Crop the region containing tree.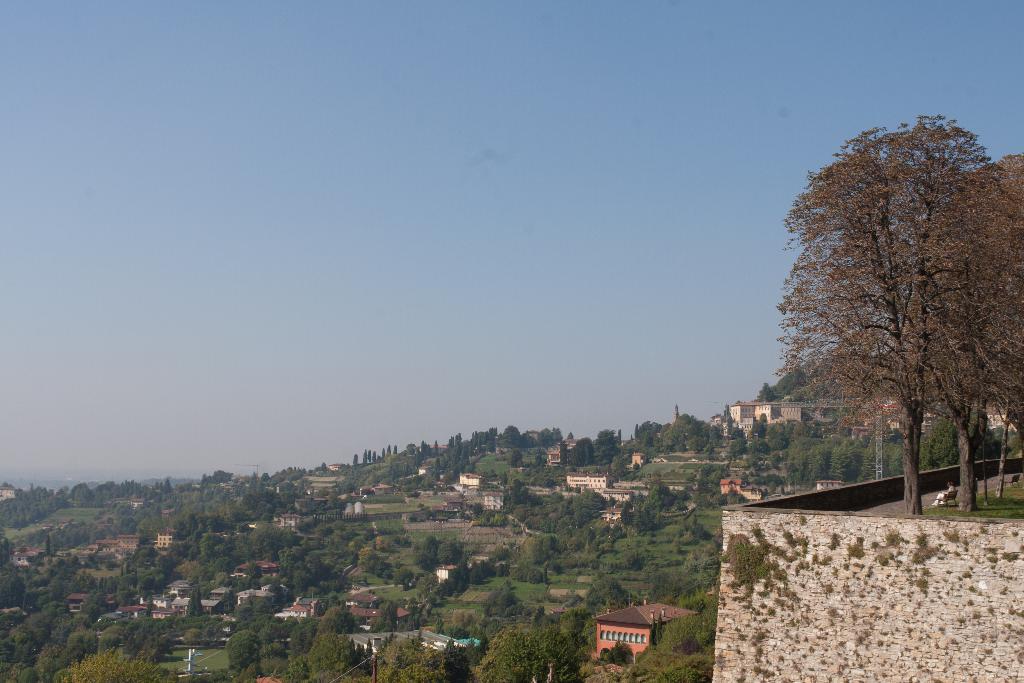
Crop region: region(317, 519, 338, 547).
